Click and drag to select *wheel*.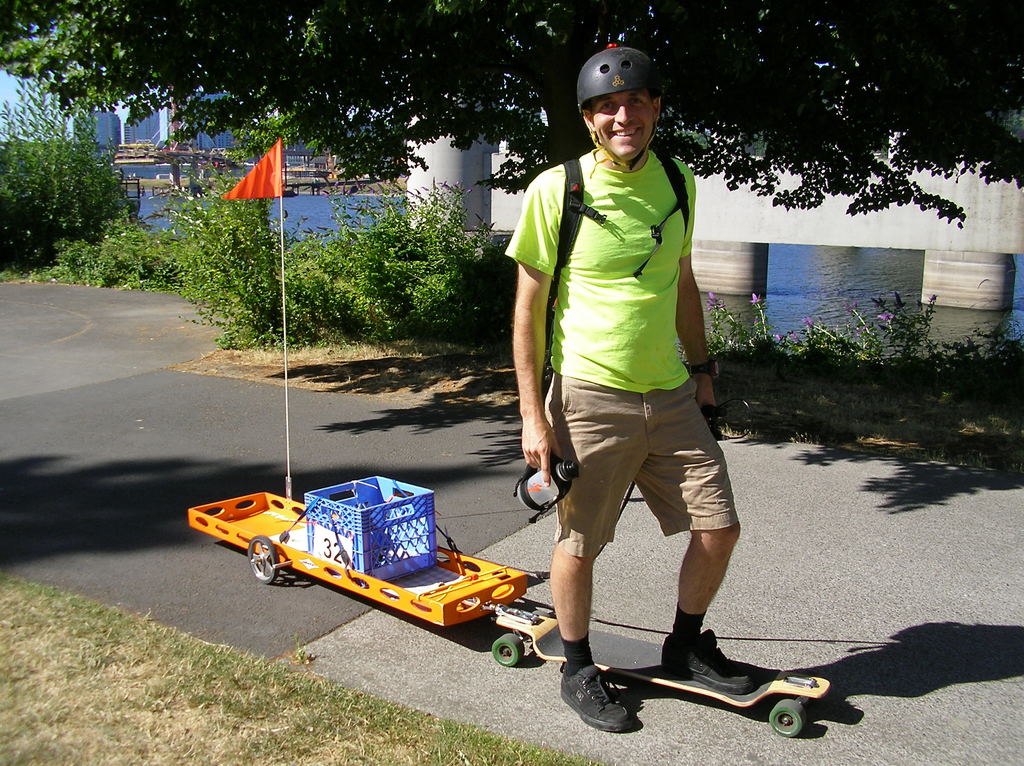
Selection: <region>248, 538, 280, 584</region>.
